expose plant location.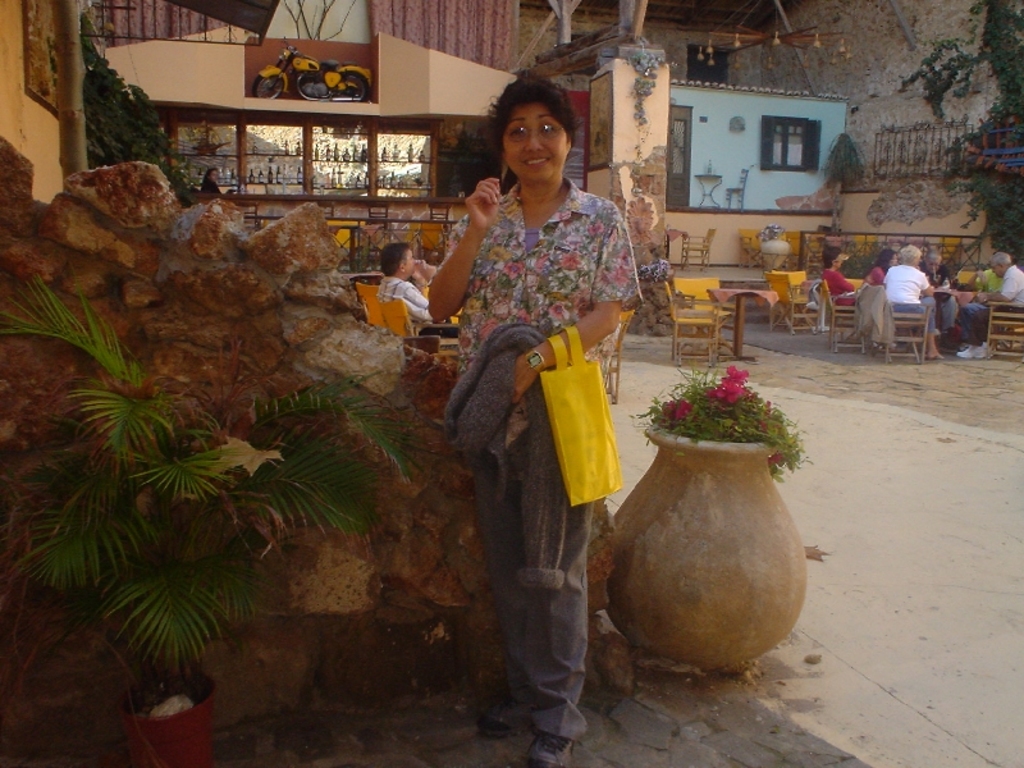
Exposed at bbox=[900, 0, 1023, 271].
